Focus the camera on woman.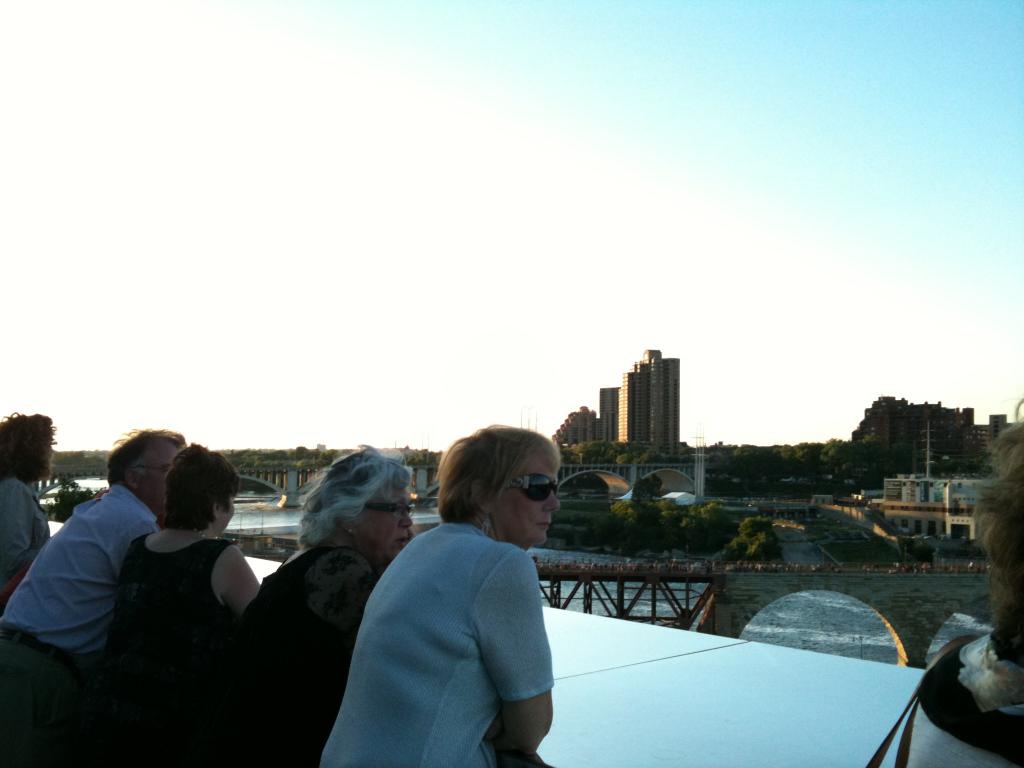
Focus region: 0:402:59:607.
